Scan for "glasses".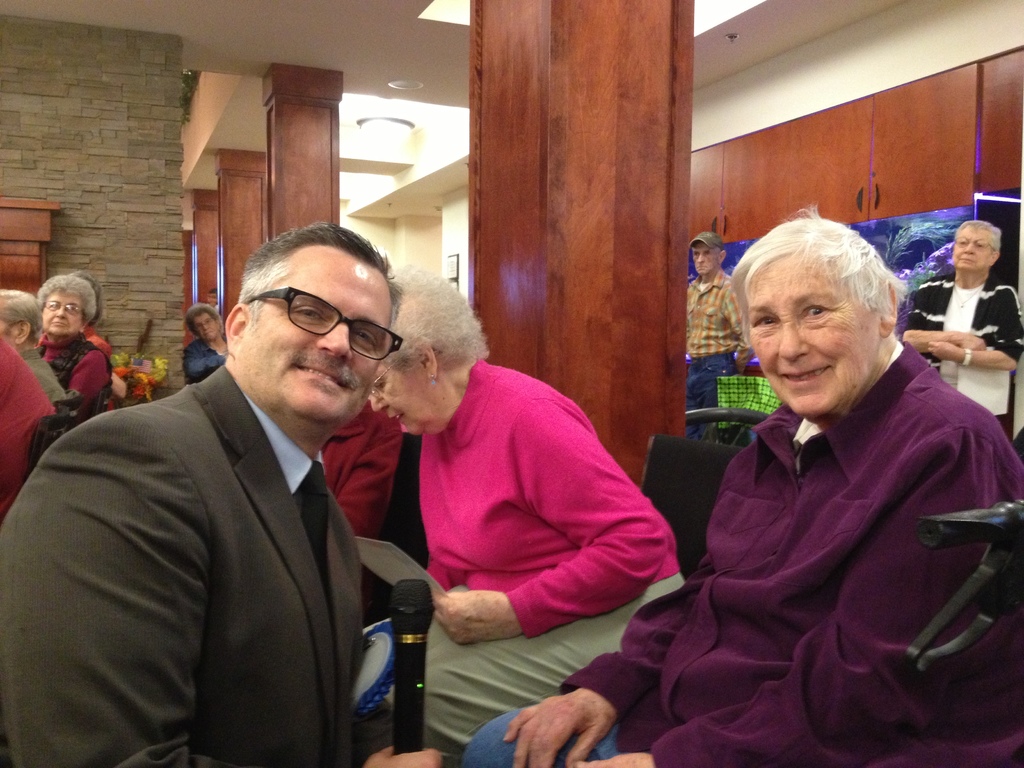
Scan result: Rect(42, 301, 84, 316).
